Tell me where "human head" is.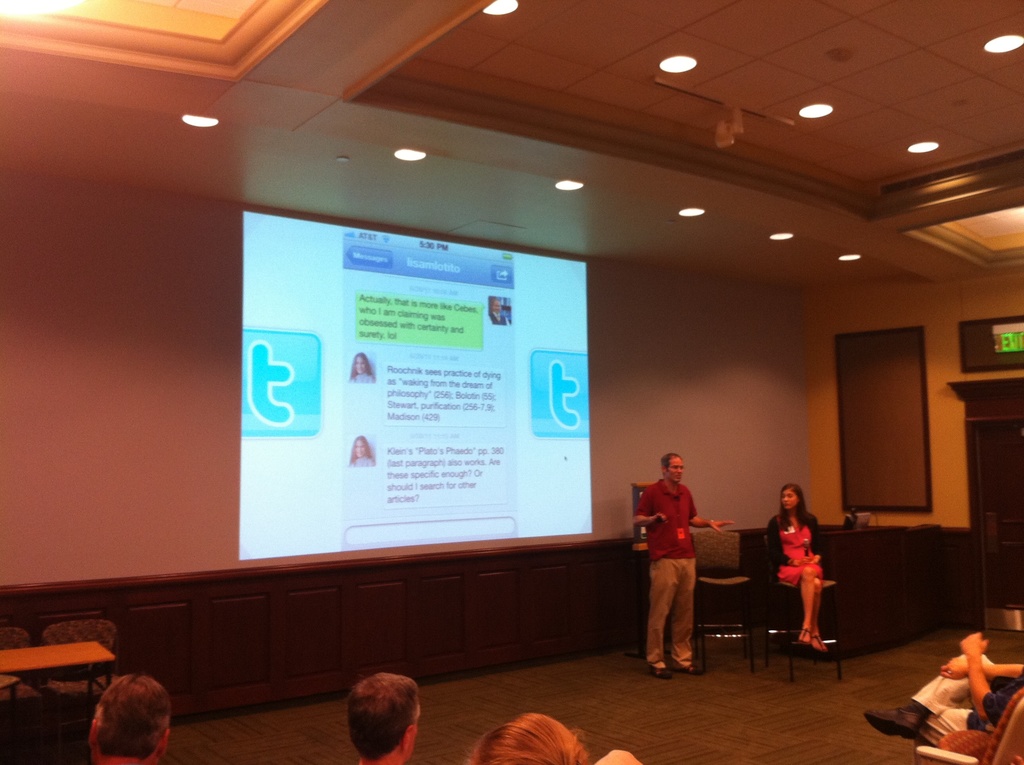
"human head" is at box=[353, 437, 371, 459].
